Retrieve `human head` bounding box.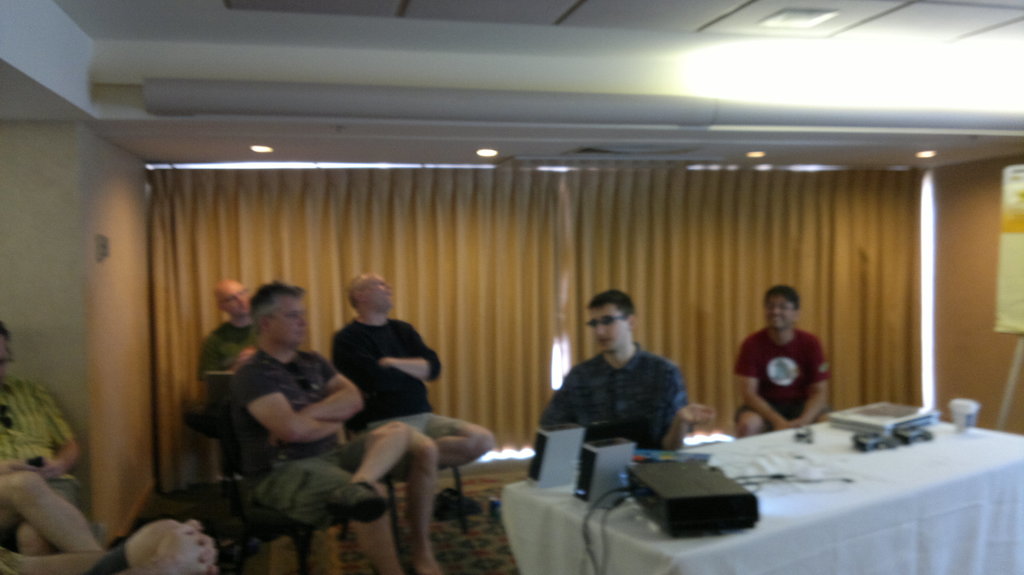
Bounding box: region(590, 293, 651, 362).
